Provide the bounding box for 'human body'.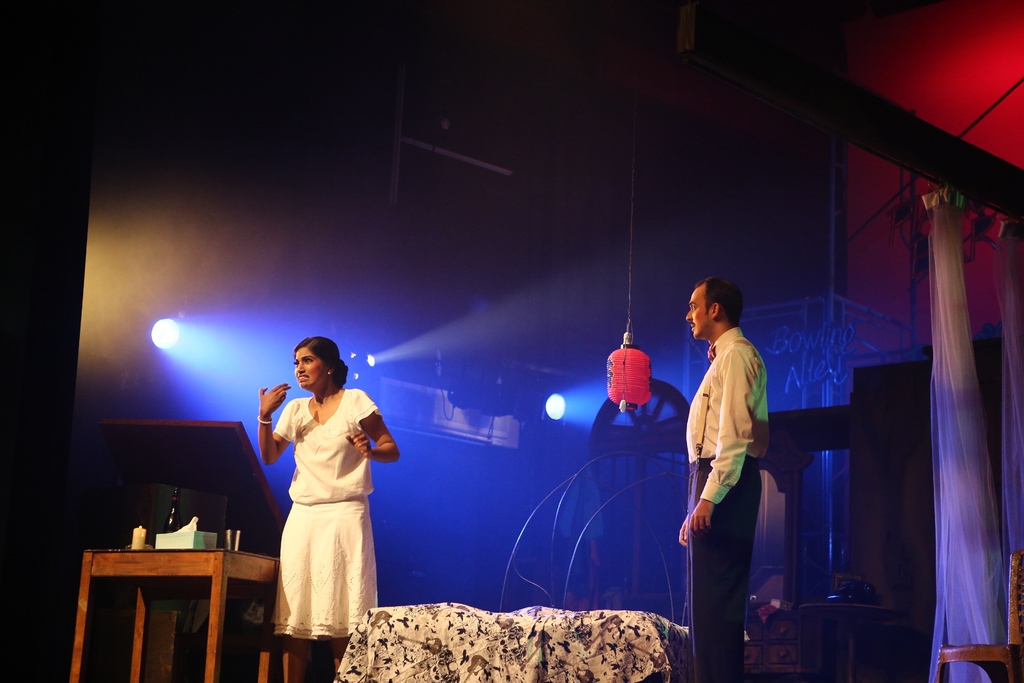
x1=253 y1=329 x2=408 y2=682.
